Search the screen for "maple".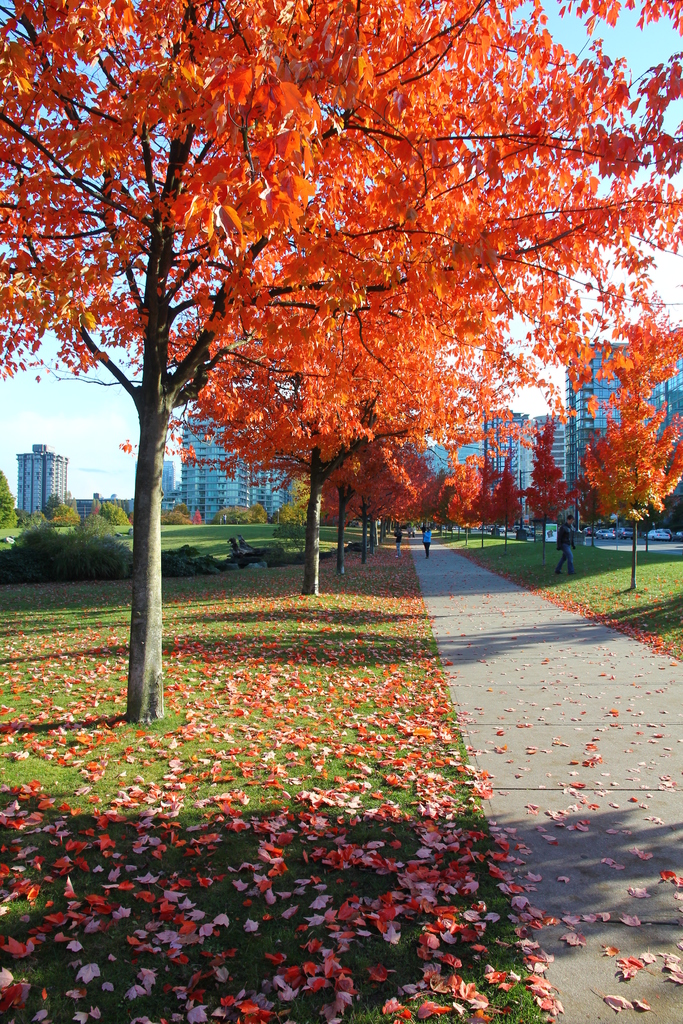
Found at (x1=491, y1=456, x2=528, y2=563).
